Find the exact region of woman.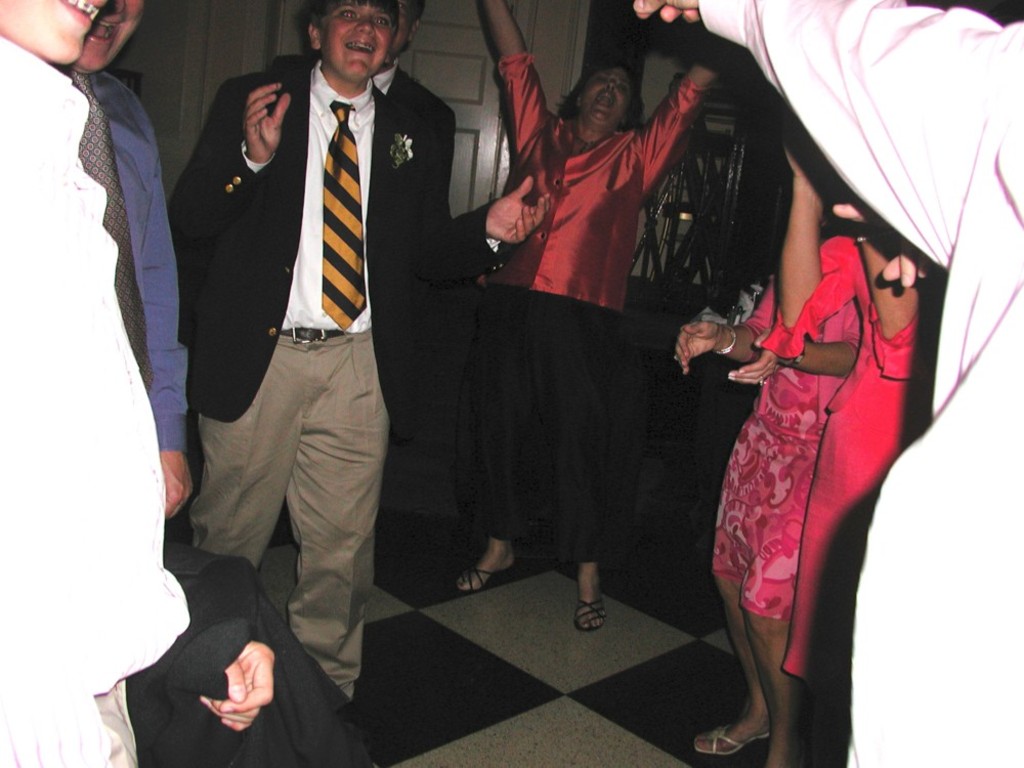
Exact region: {"x1": 675, "y1": 78, "x2": 951, "y2": 756}.
